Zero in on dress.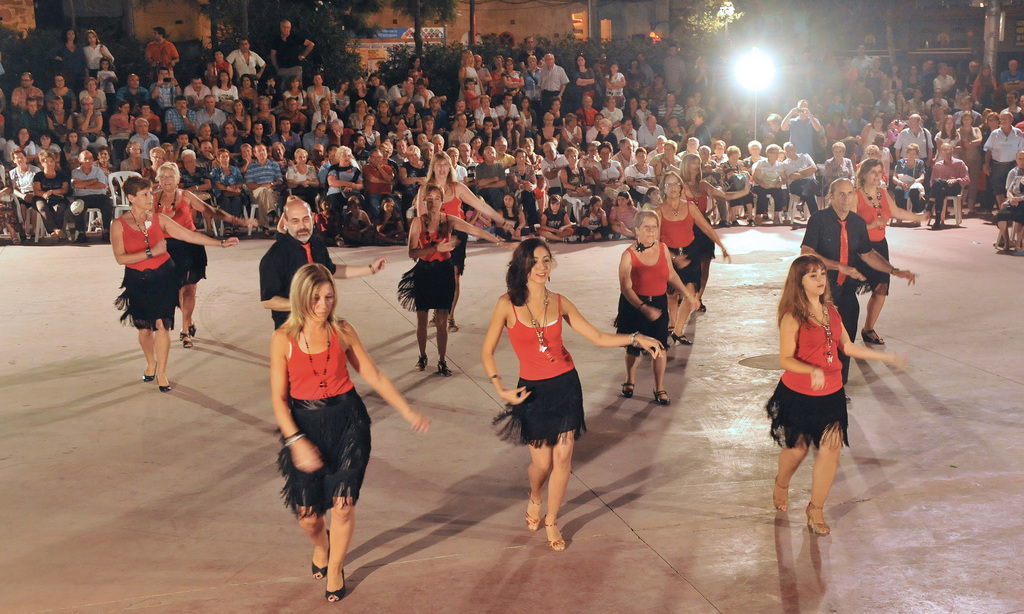
Zeroed in: box(686, 184, 714, 255).
